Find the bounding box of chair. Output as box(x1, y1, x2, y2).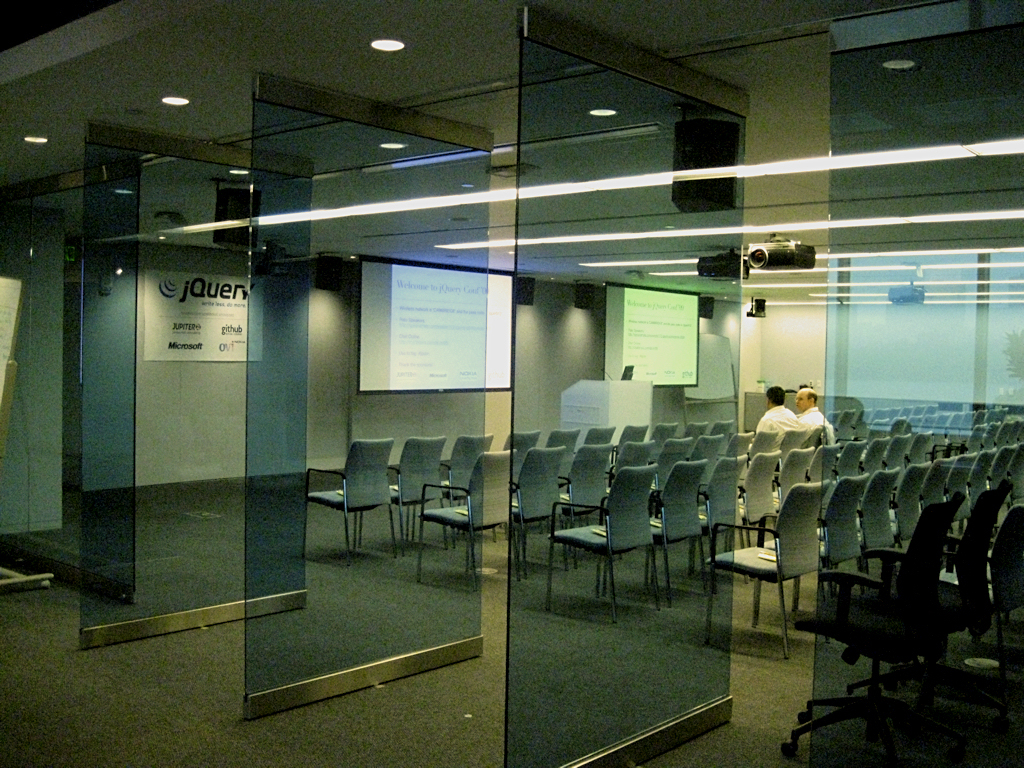
box(849, 468, 899, 600).
